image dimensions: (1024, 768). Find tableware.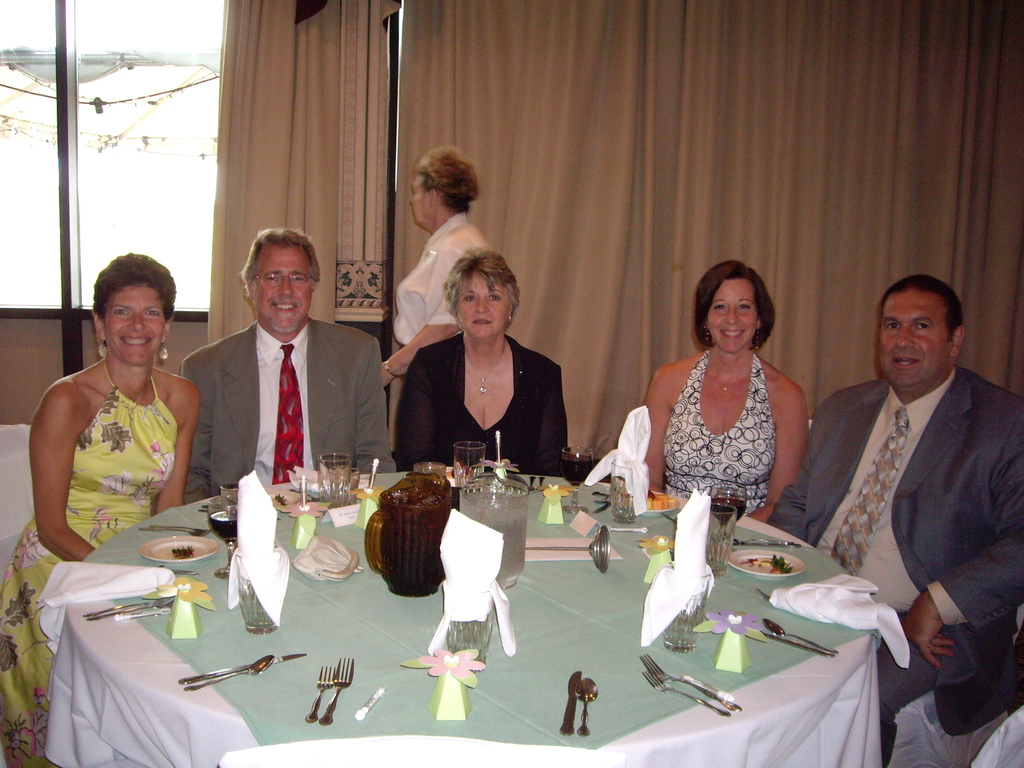
726, 547, 808, 582.
